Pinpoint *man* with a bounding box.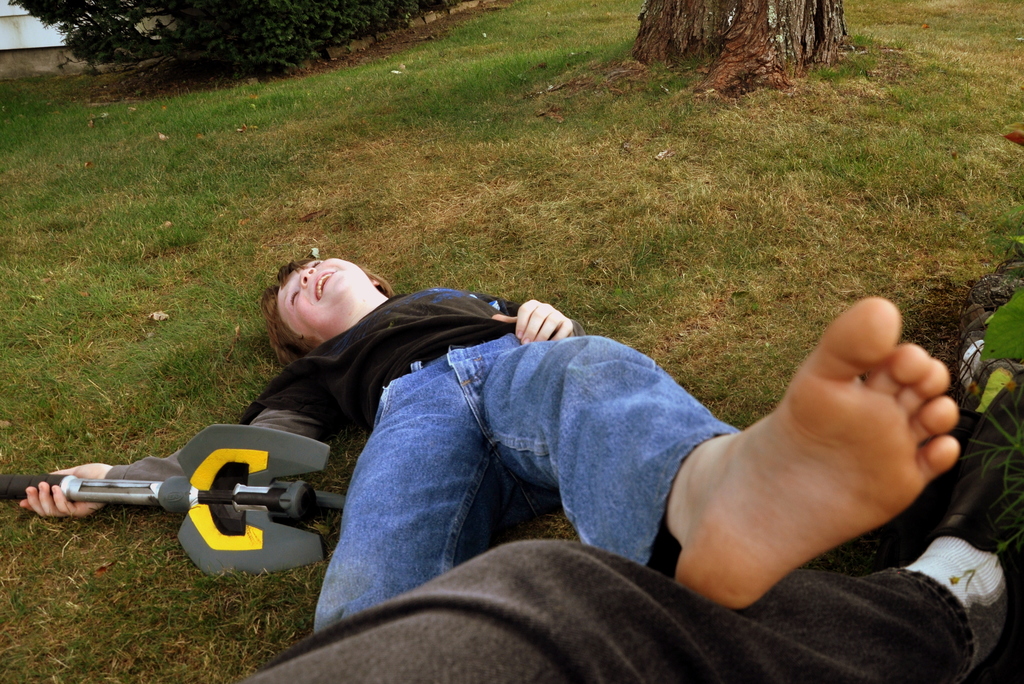
{"x1": 17, "y1": 248, "x2": 964, "y2": 616}.
